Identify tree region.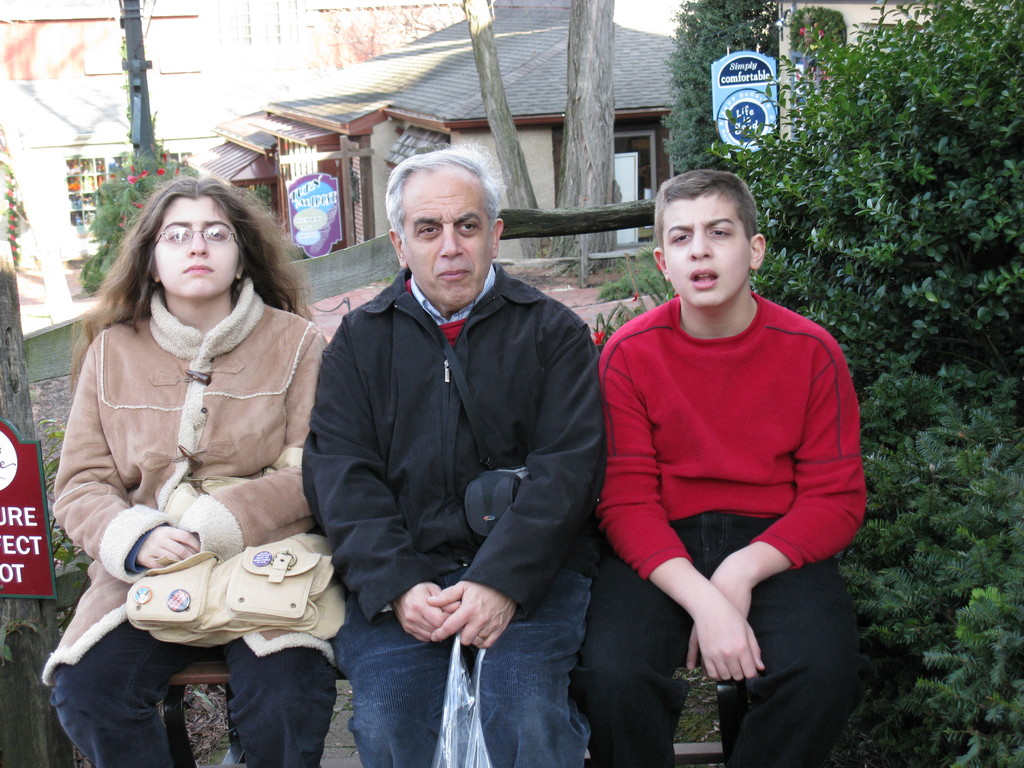
Region: Rect(581, 0, 1023, 767).
